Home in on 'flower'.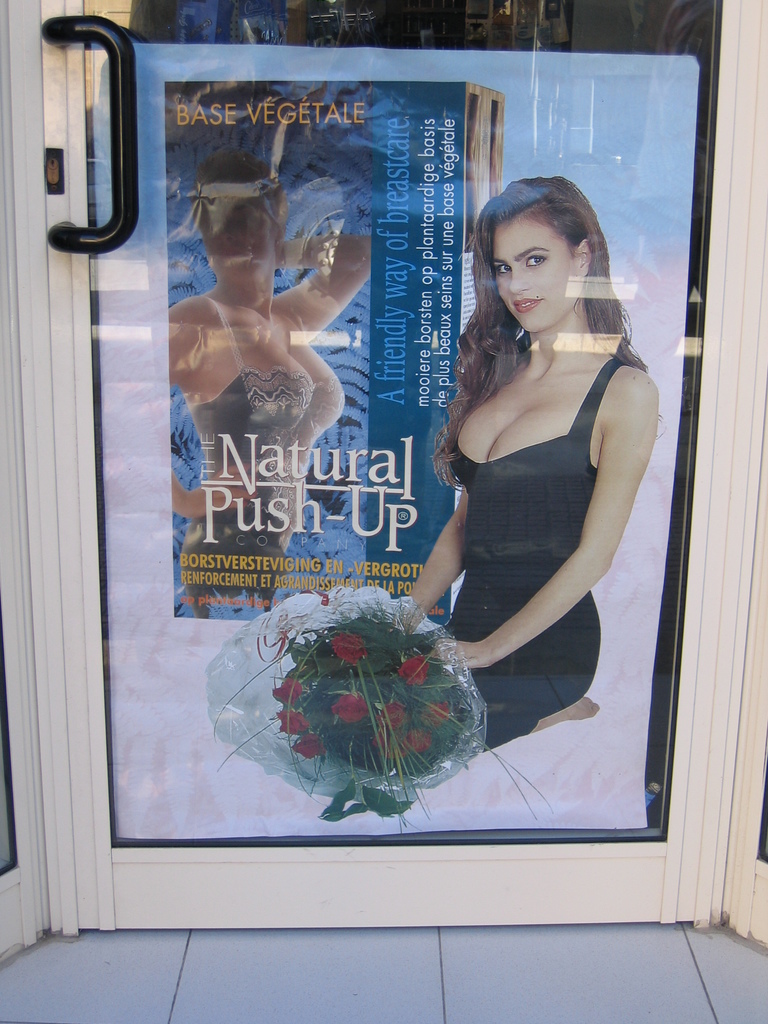
Homed in at select_region(376, 705, 408, 731).
